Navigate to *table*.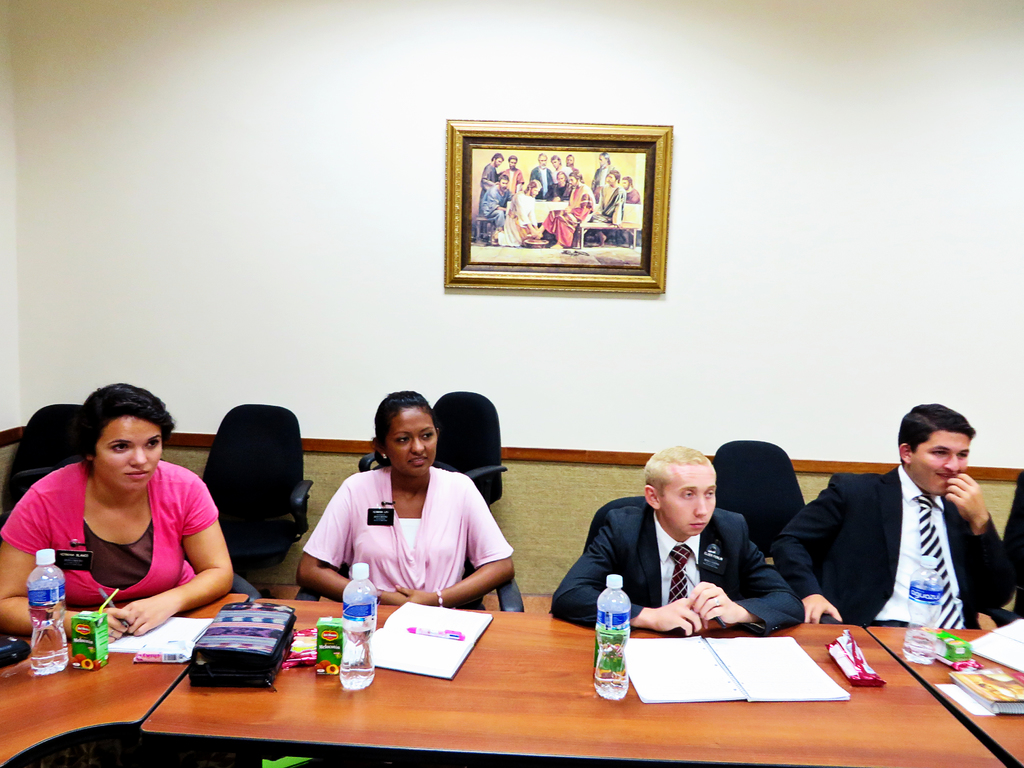
Navigation target: box(0, 584, 1019, 767).
